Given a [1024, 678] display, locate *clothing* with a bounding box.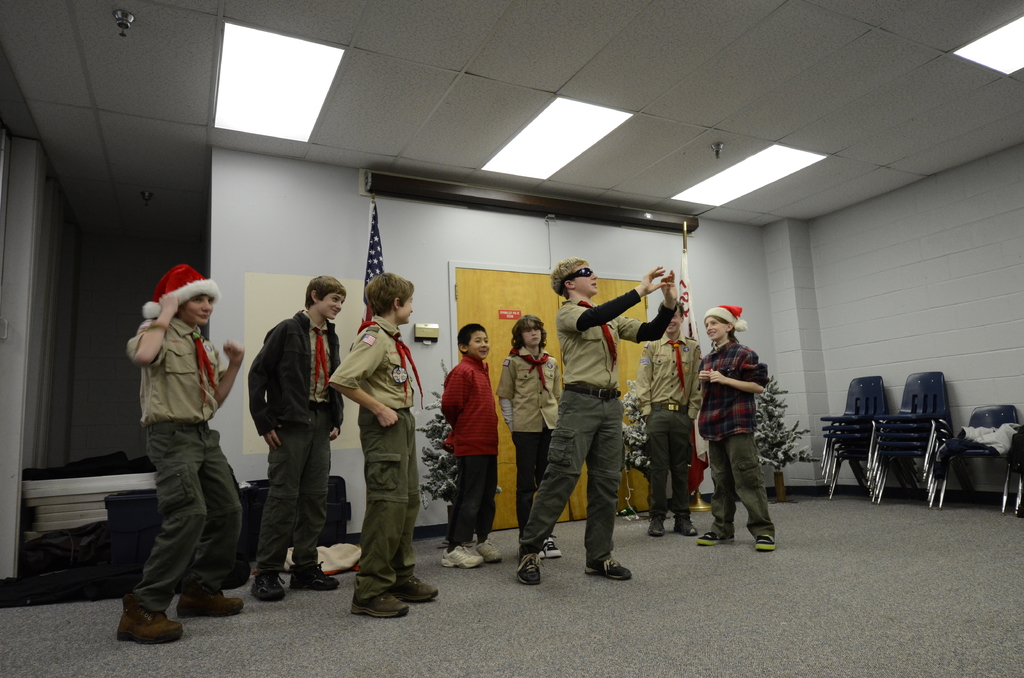
Located: region(120, 278, 232, 594).
